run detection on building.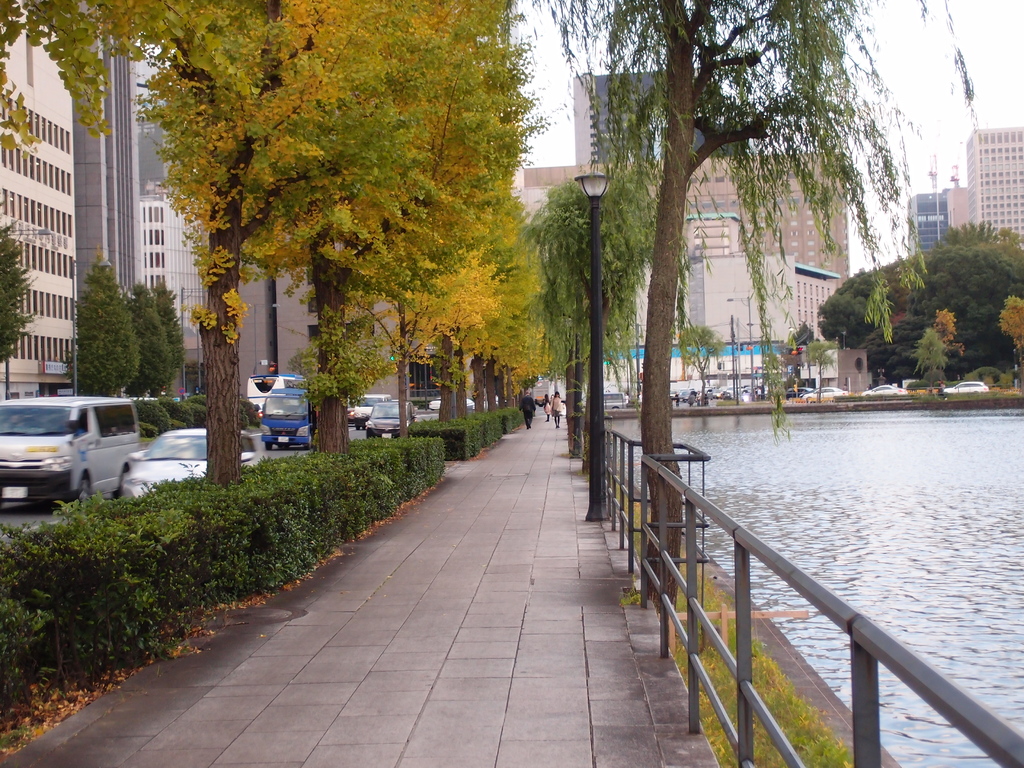
Result: <bbox>75, 0, 136, 298</bbox>.
